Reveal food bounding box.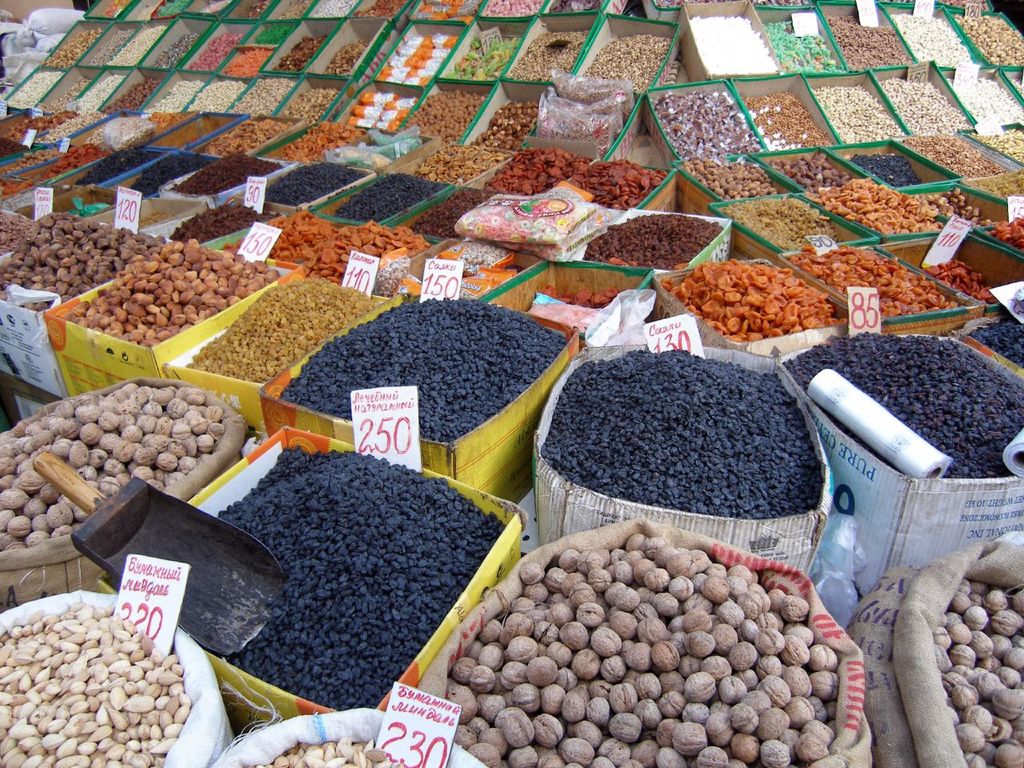
Revealed: locate(220, 210, 338, 262).
